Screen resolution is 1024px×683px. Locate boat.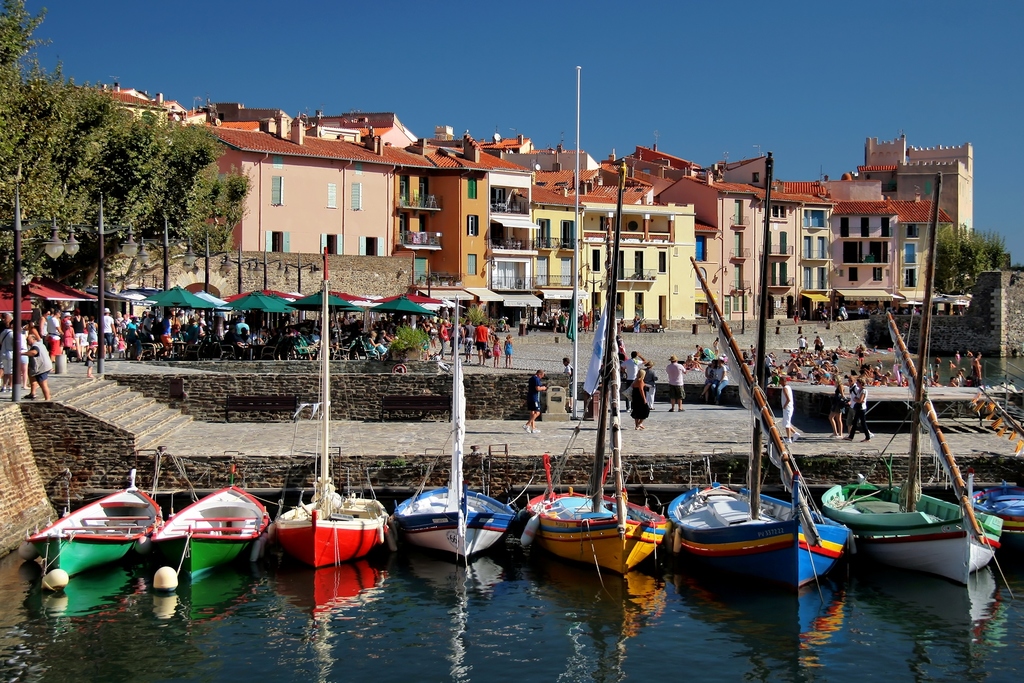
<bbox>970, 493, 1023, 551</bbox>.
